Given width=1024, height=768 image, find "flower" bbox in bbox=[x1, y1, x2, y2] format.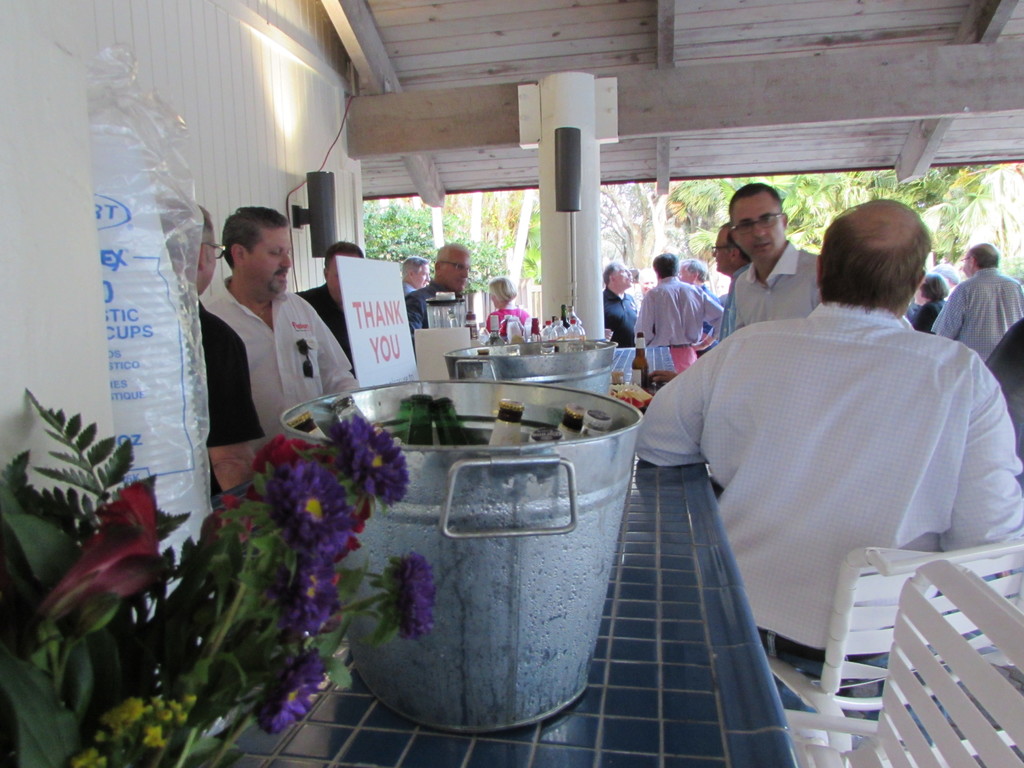
bbox=[337, 404, 410, 506].
